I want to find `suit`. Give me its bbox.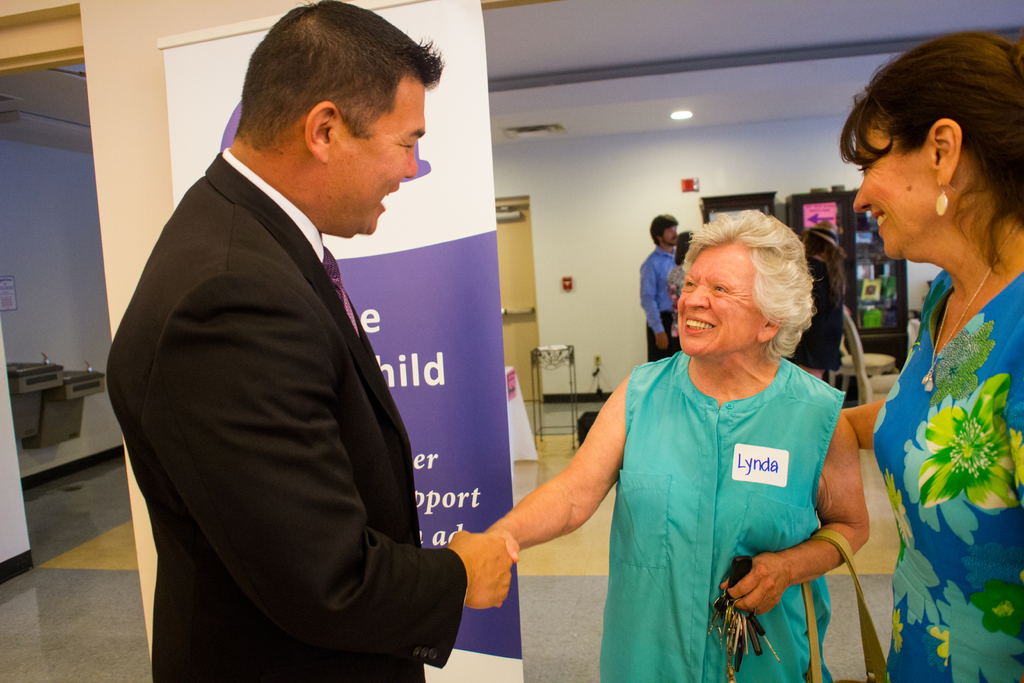
box=[111, 90, 493, 671].
